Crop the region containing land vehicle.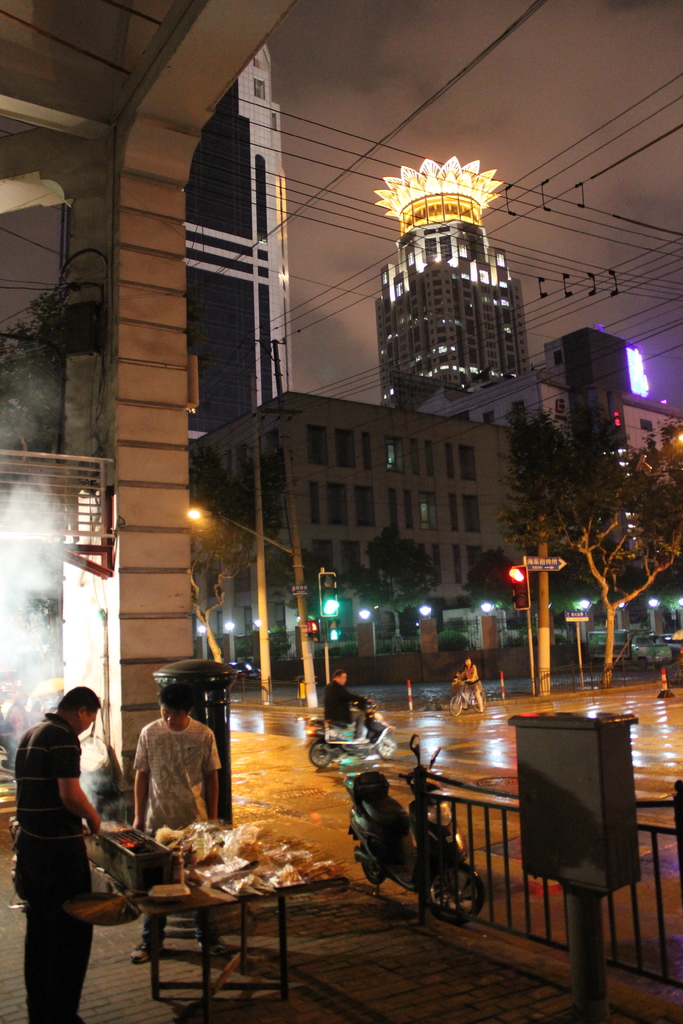
Crop region: region(309, 703, 400, 770).
